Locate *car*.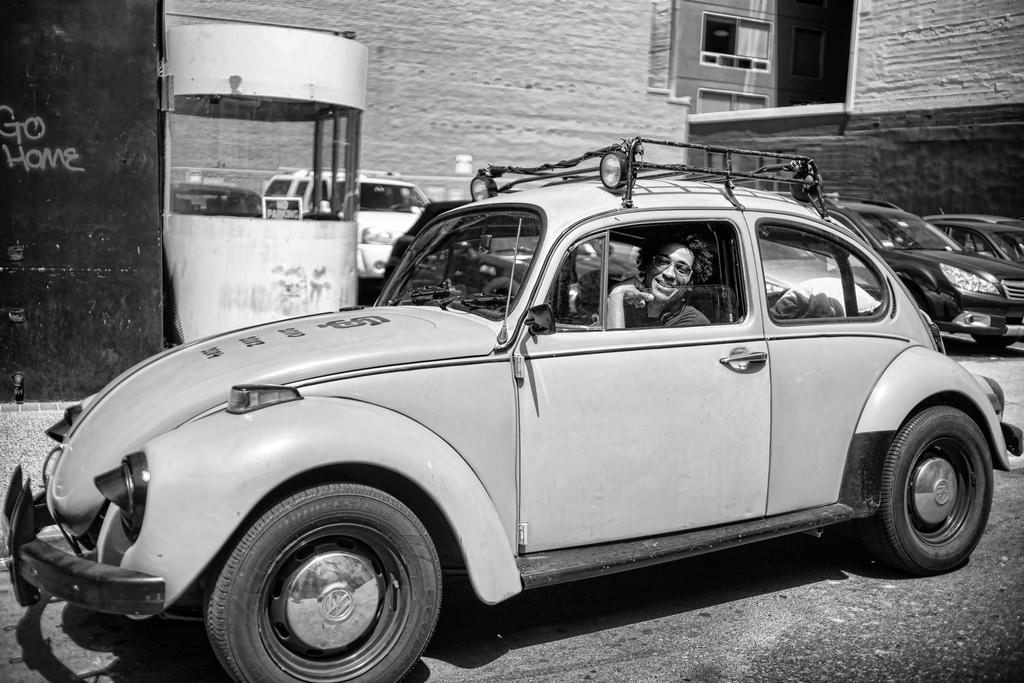
Bounding box: 260, 163, 429, 284.
